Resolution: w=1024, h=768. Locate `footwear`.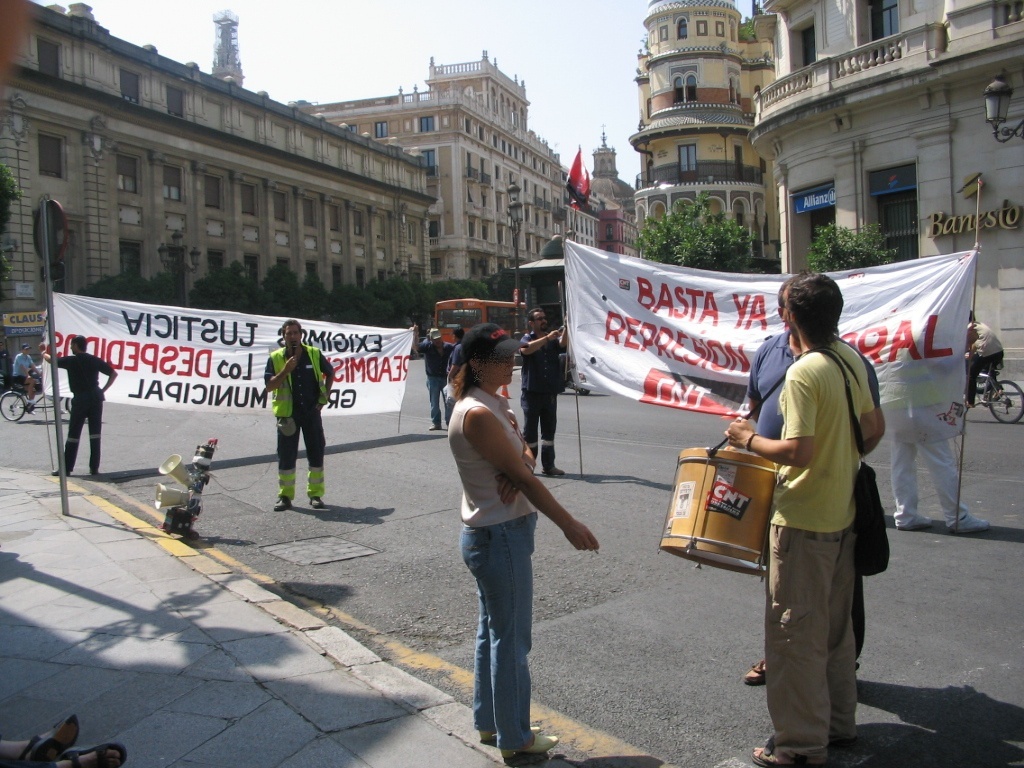
{"x1": 480, "y1": 722, "x2": 540, "y2": 745}.
